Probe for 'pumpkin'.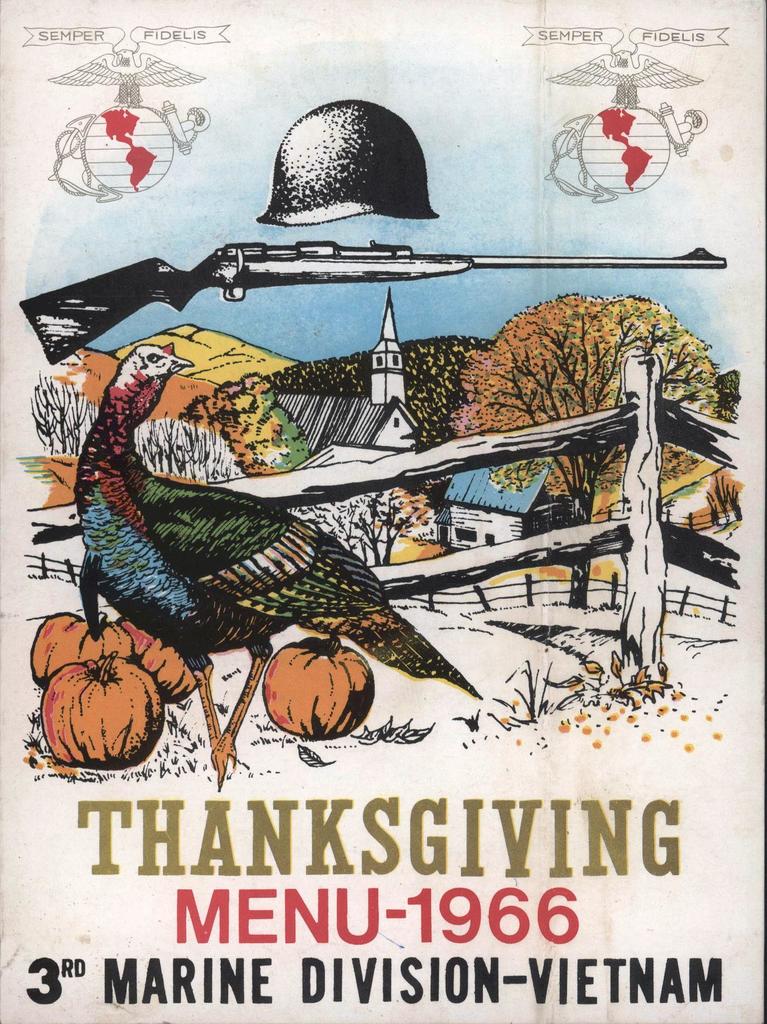
Probe result: (260,630,377,737).
